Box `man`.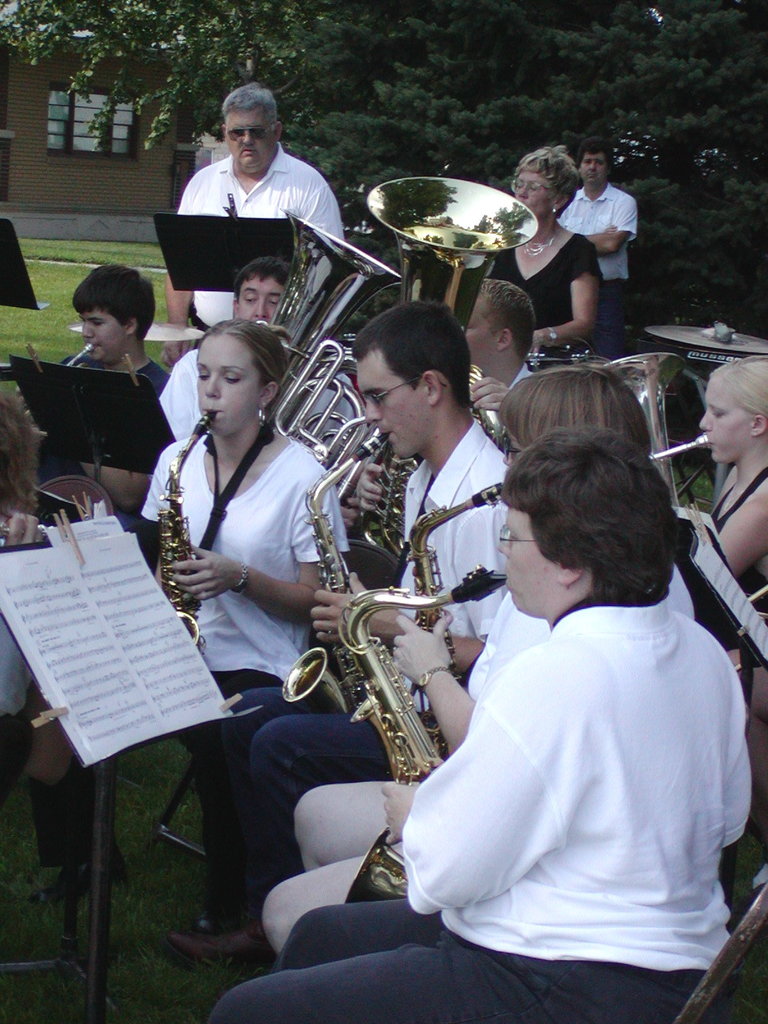
l=60, t=271, r=169, b=538.
